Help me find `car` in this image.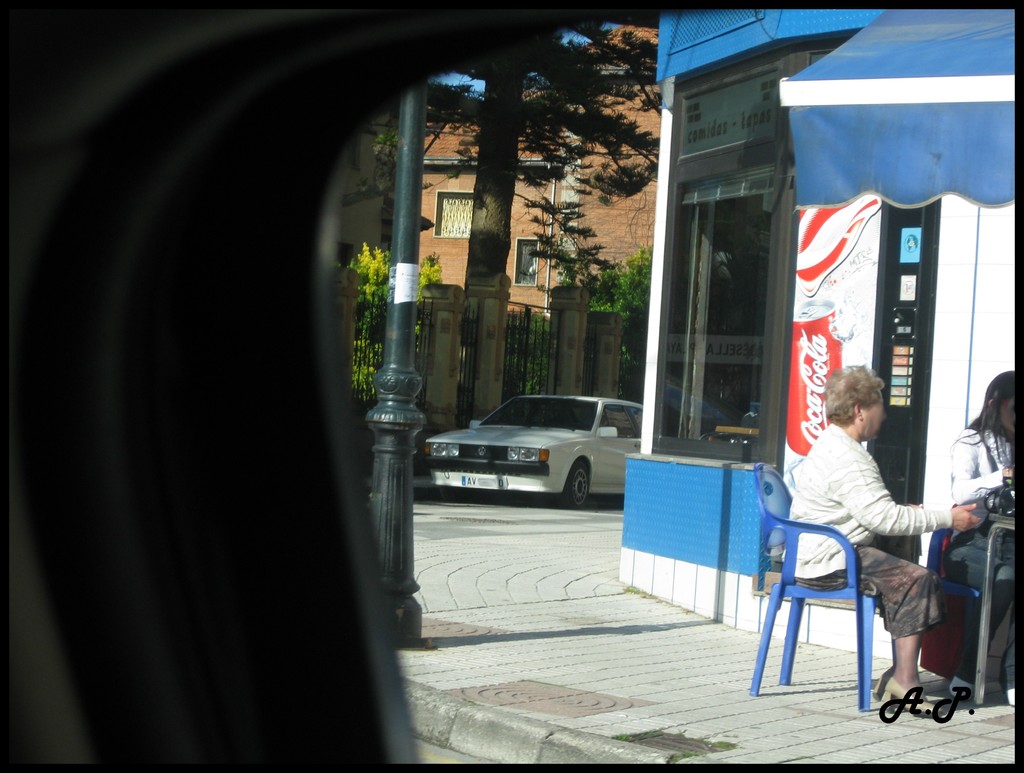
Found it: <region>412, 387, 644, 510</region>.
